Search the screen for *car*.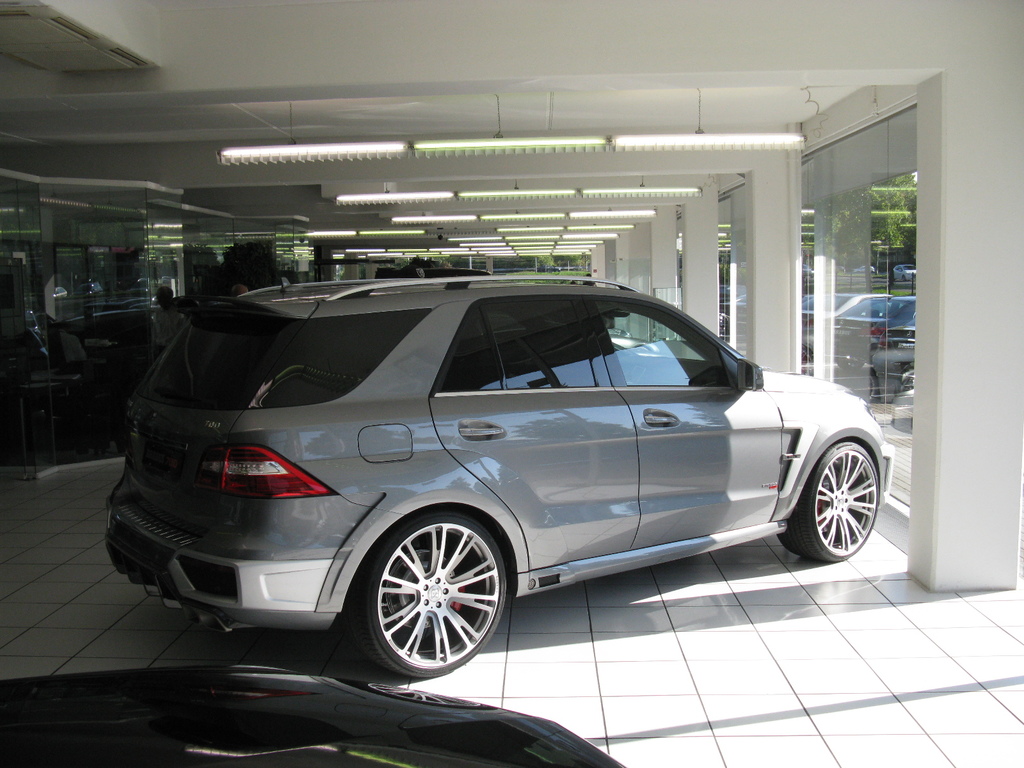
Found at Rect(895, 265, 916, 286).
